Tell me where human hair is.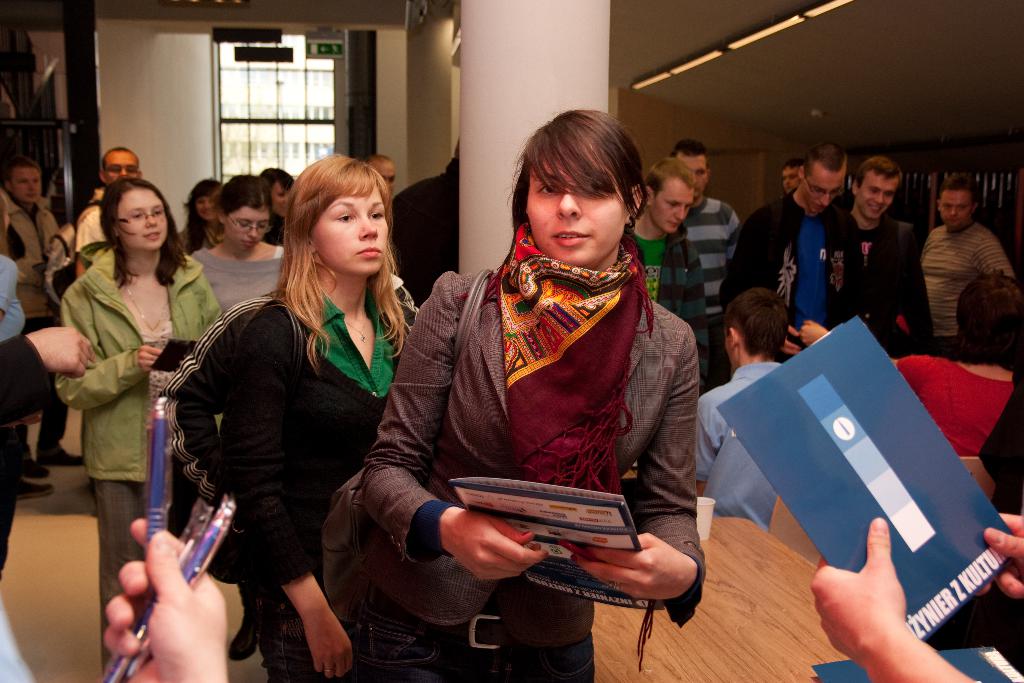
human hair is at [left=955, top=276, right=1023, bottom=371].
